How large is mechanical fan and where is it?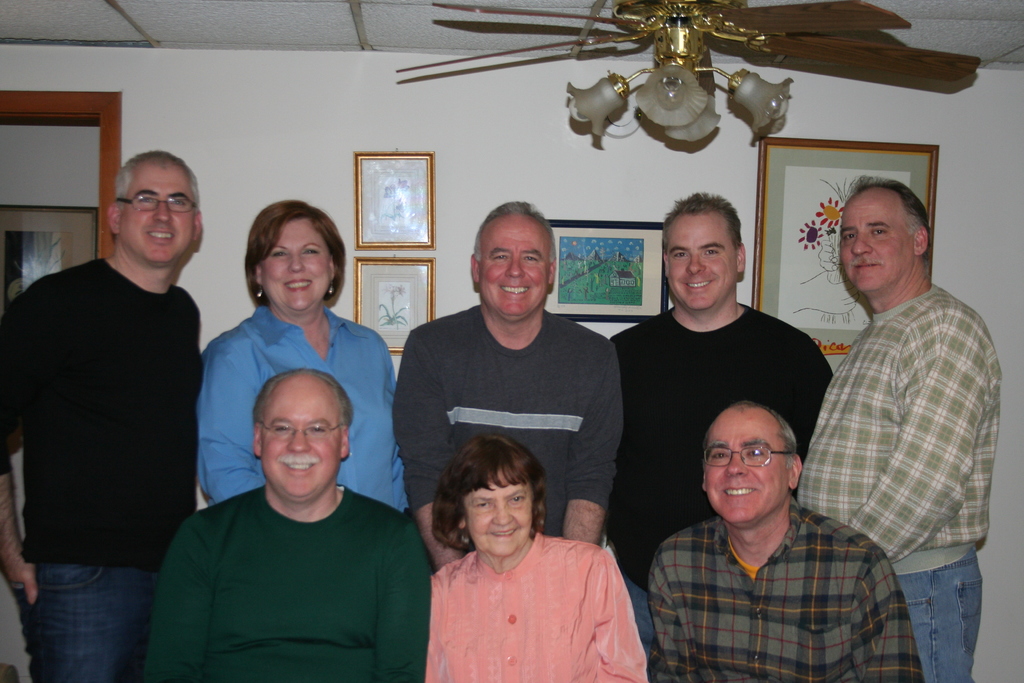
Bounding box: bbox=(394, 0, 979, 145).
